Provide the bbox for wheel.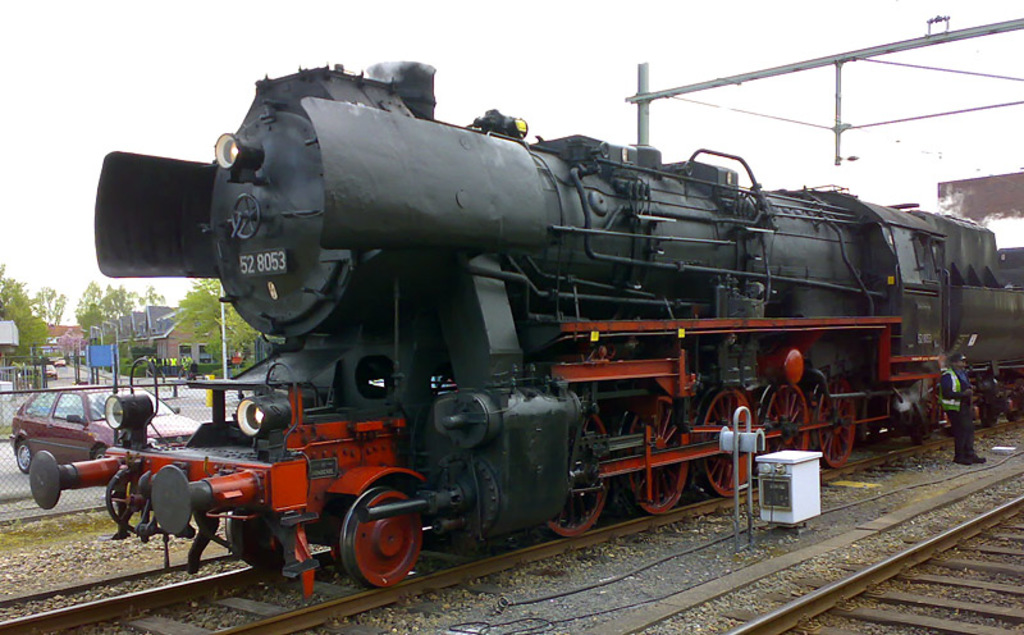
bbox(541, 483, 612, 548).
